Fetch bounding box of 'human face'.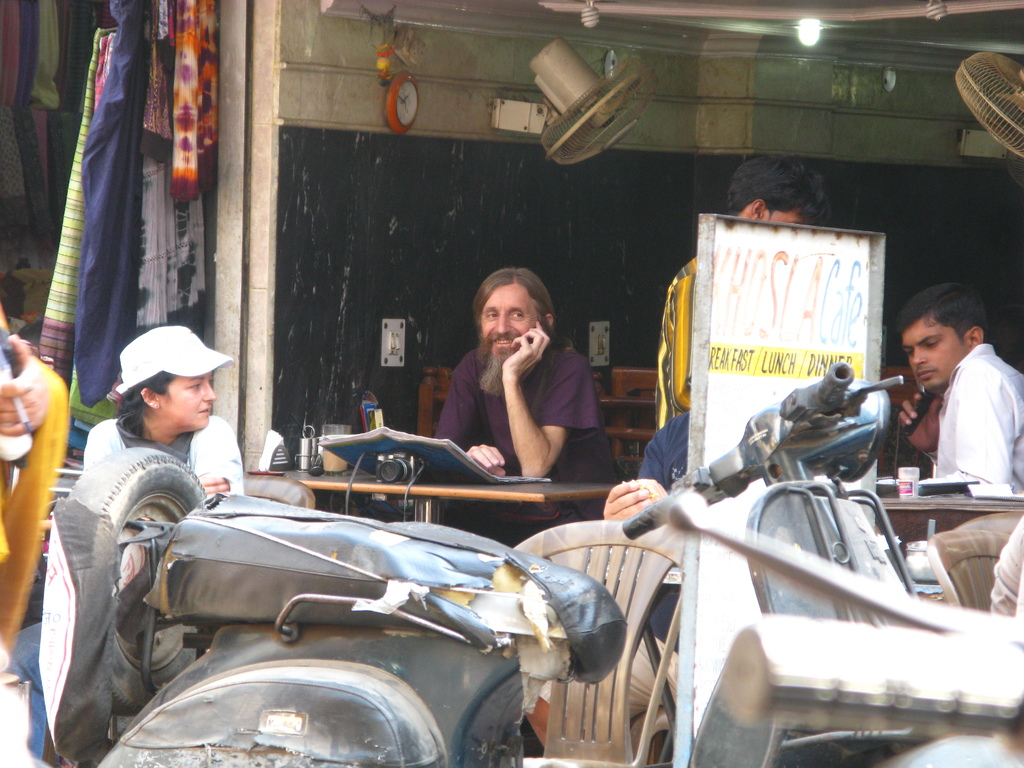
Bbox: [x1=901, y1=319, x2=964, y2=390].
